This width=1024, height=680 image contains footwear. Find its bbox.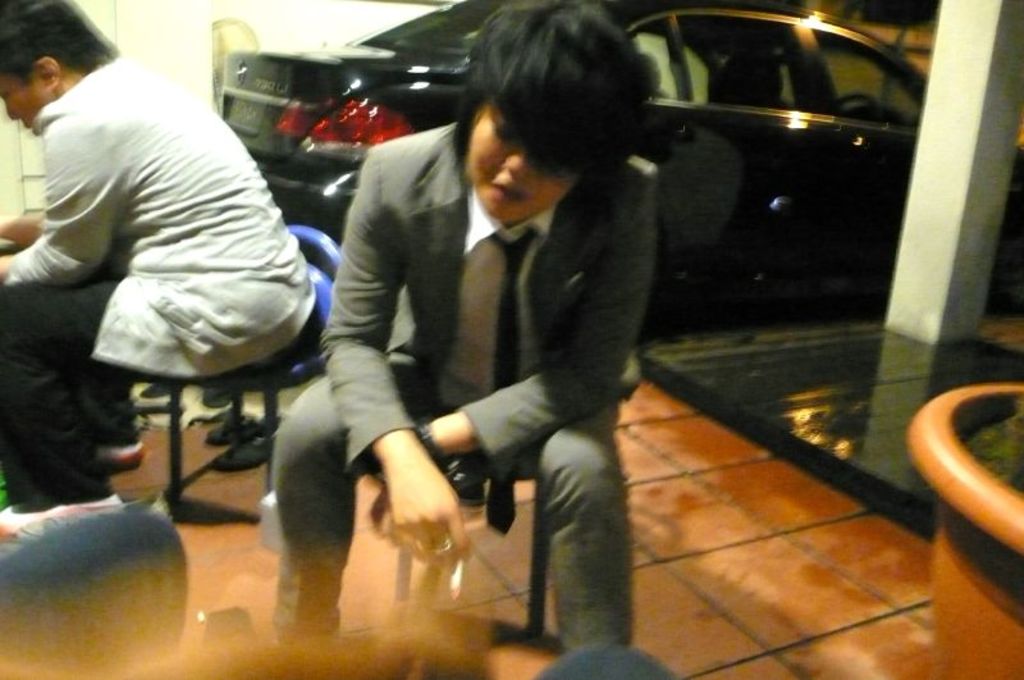
(0, 490, 127, 535).
